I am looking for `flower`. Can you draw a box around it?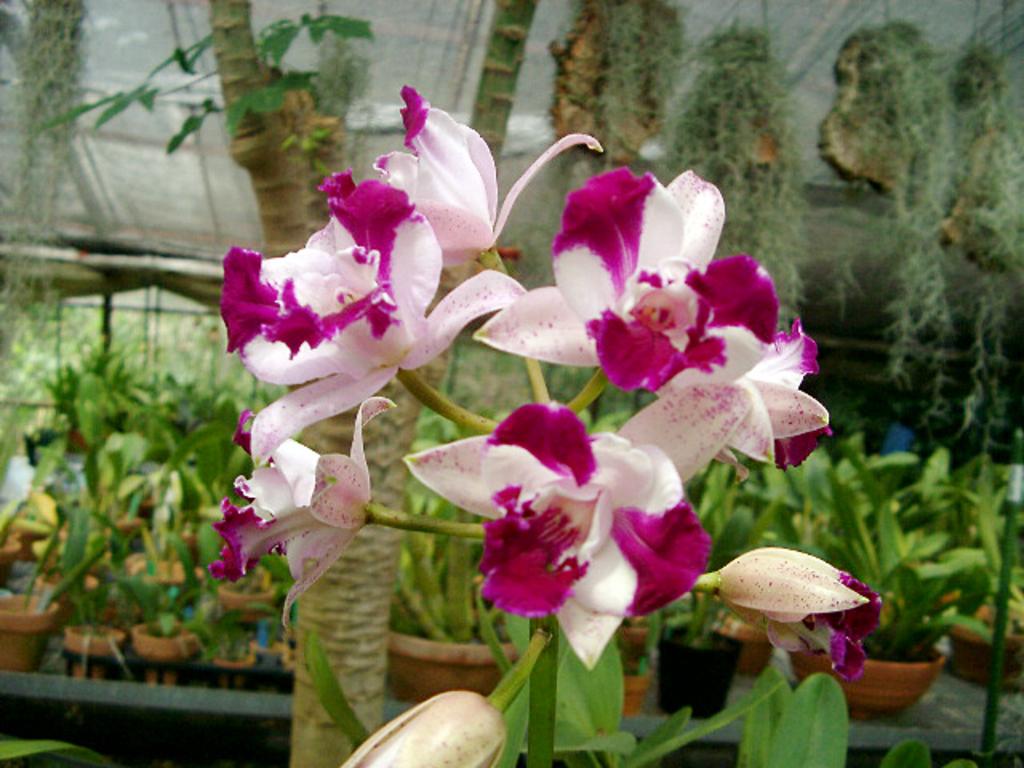
Sure, the bounding box is rect(438, 408, 704, 653).
